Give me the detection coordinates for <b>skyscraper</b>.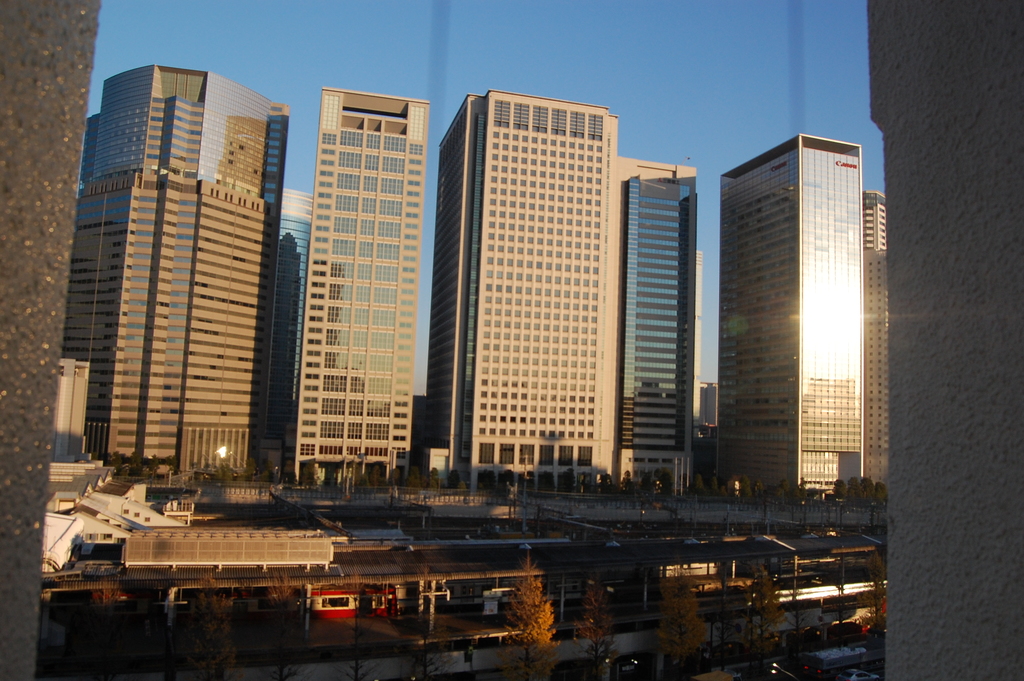
l=859, t=186, r=896, b=498.
